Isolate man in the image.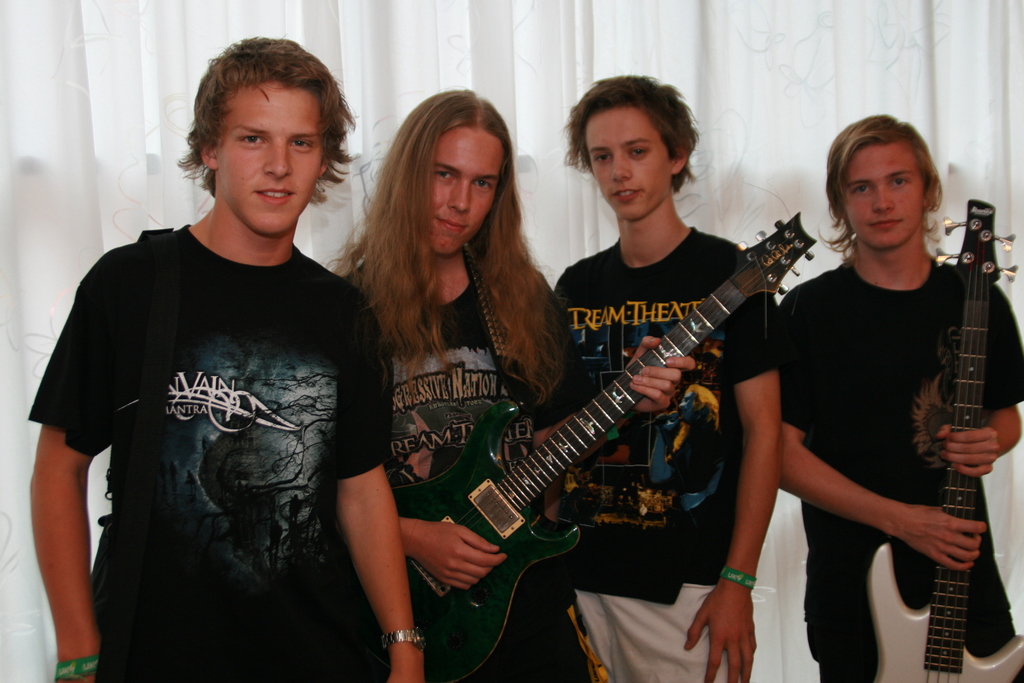
Isolated region: [778,115,1023,682].
